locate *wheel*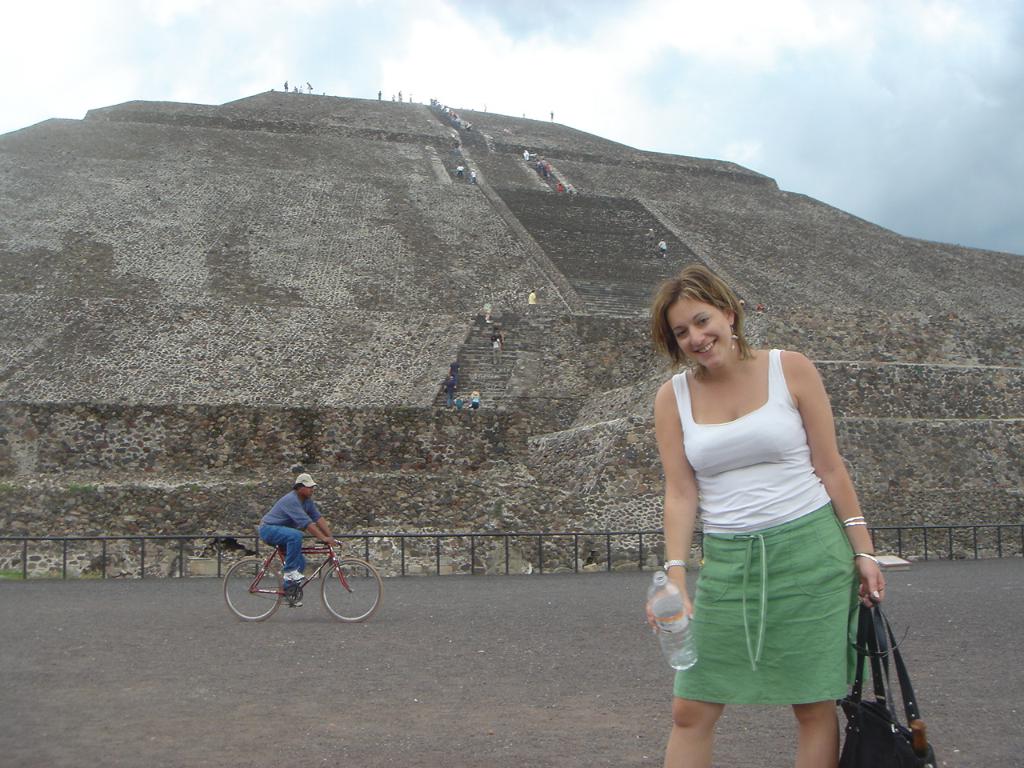
Rect(222, 553, 285, 625)
